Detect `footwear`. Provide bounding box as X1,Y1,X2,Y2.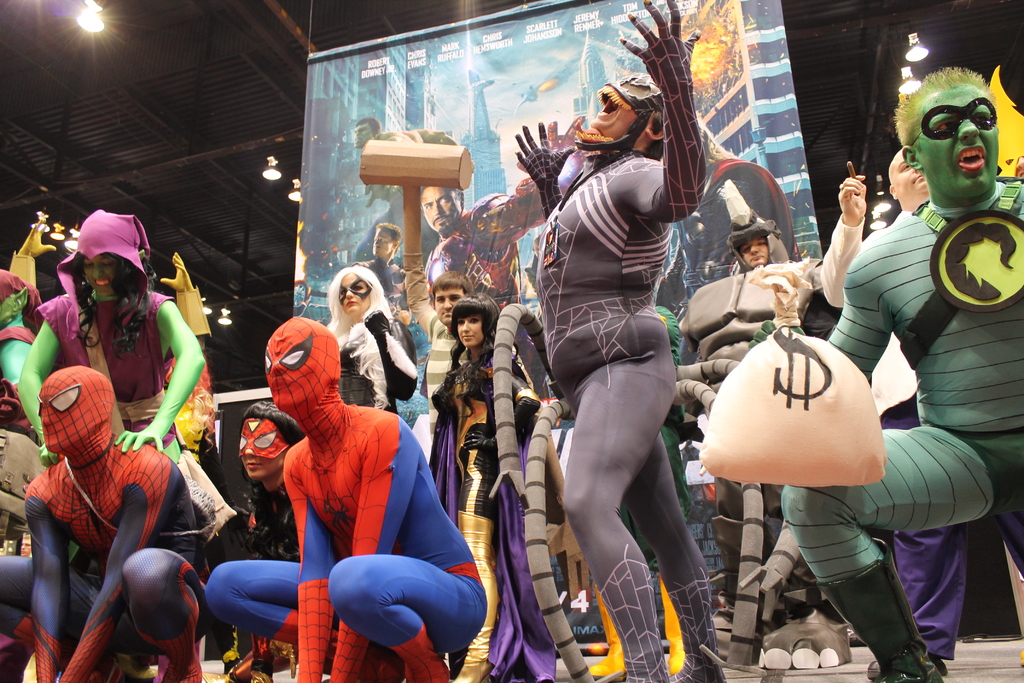
869,657,948,680.
